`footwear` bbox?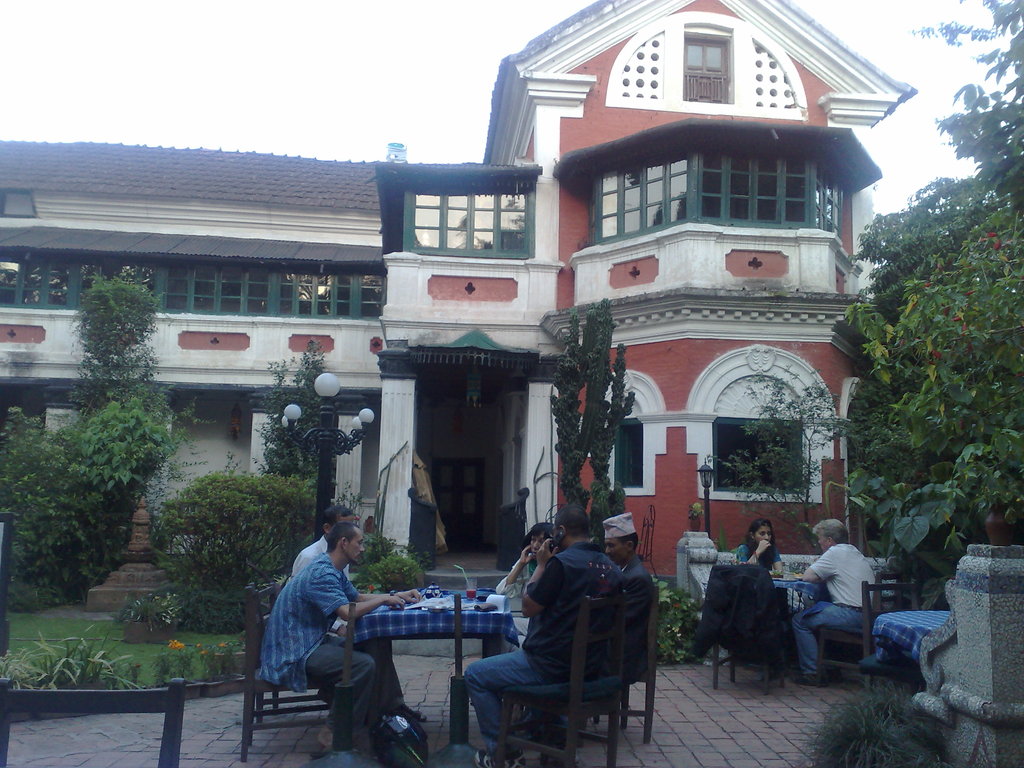
{"x1": 824, "y1": 669, "x2": 845, "y2": 685}
